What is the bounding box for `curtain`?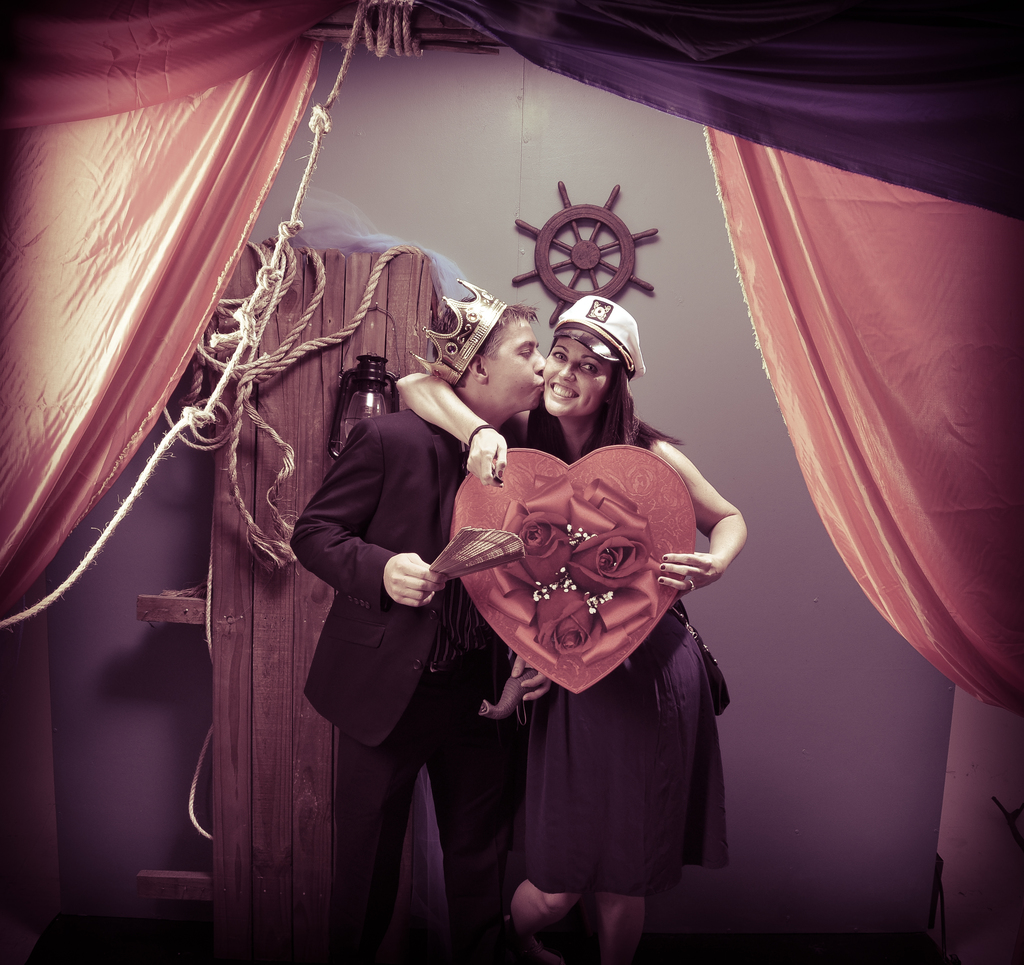
{"x1": 404, "y1": 0, "x2": 1023, "y2": 227}.
